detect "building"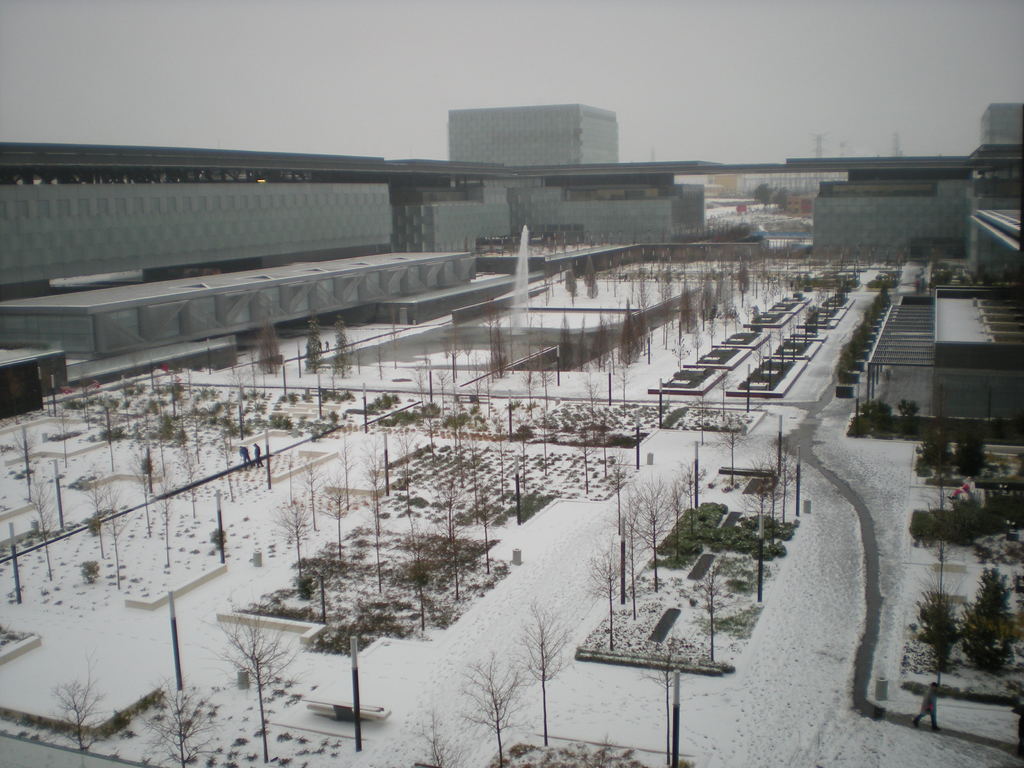
(449, 102, 619, 164)
